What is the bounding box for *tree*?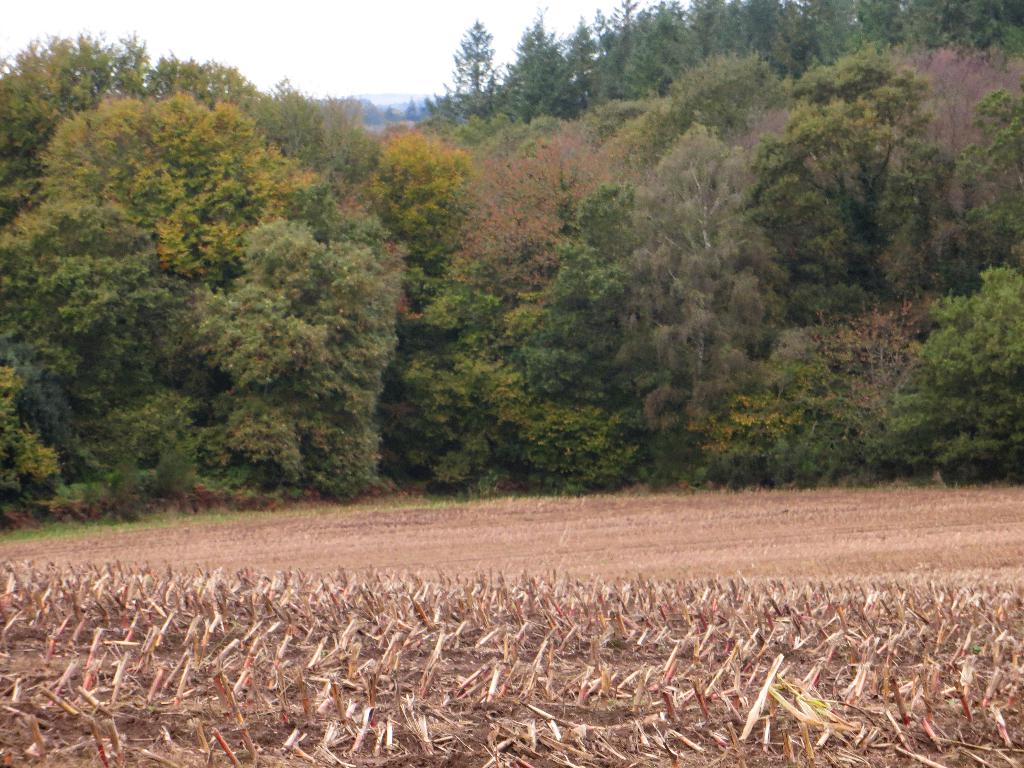
select_region(324, 130, 486, 294).
